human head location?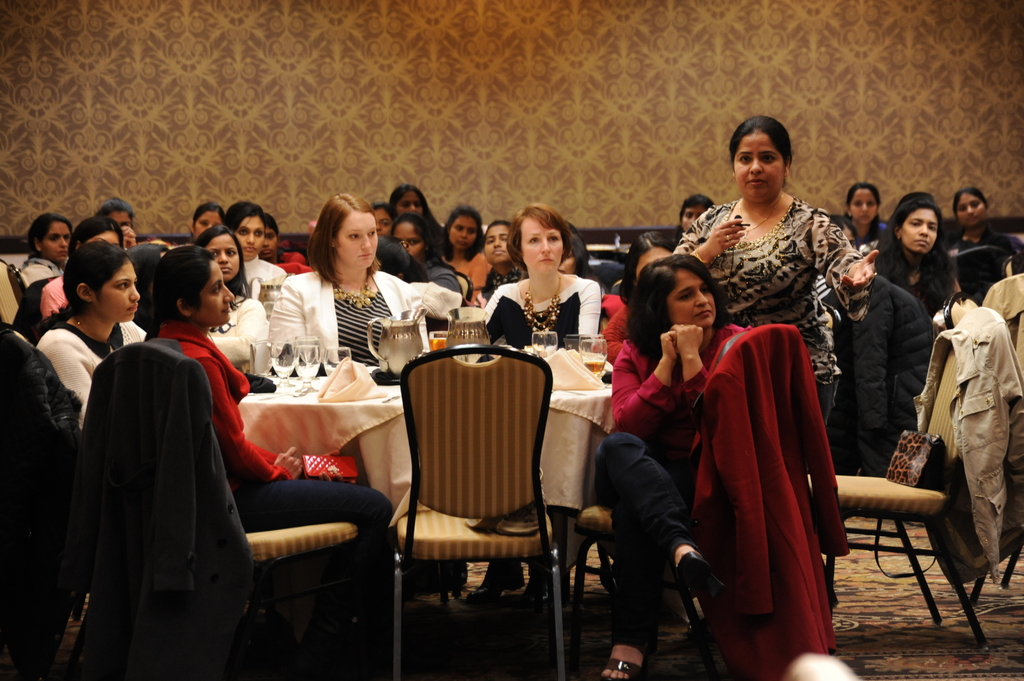
(x1=831, y1=216, x2=860, y2=251)
